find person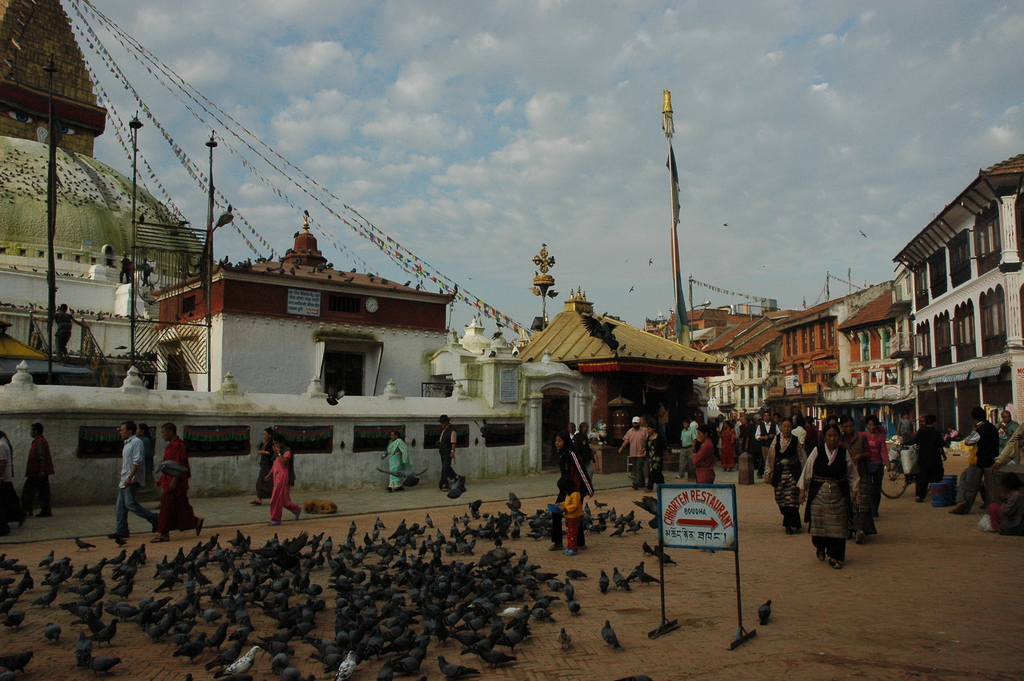
BBox(796, 432, 861, 568)
